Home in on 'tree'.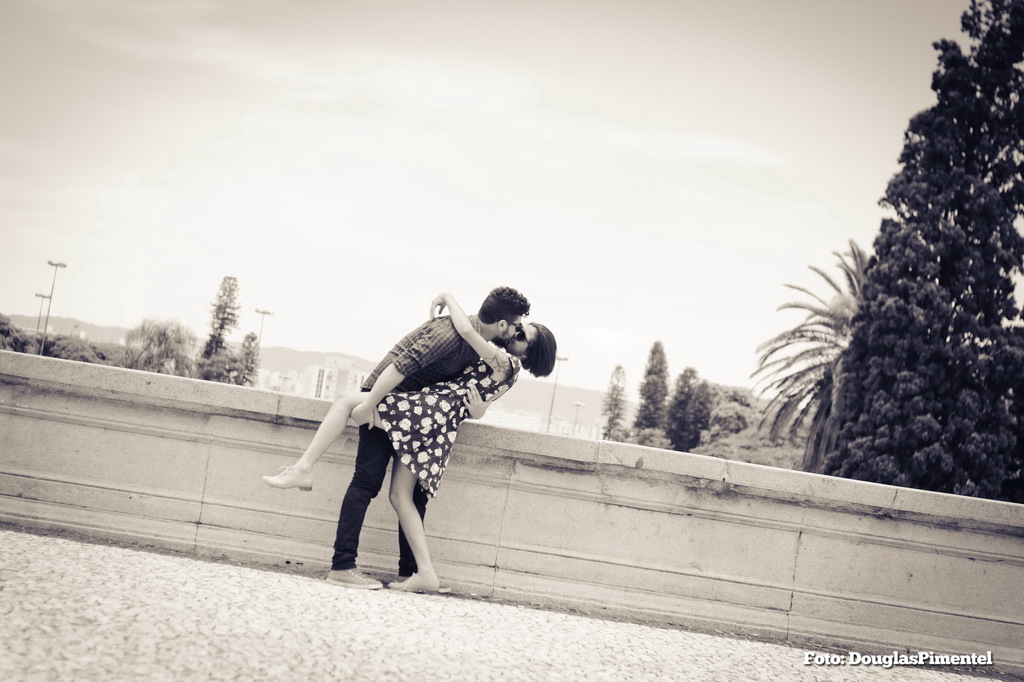
Homed in at [819, 0, 1023, 503].
